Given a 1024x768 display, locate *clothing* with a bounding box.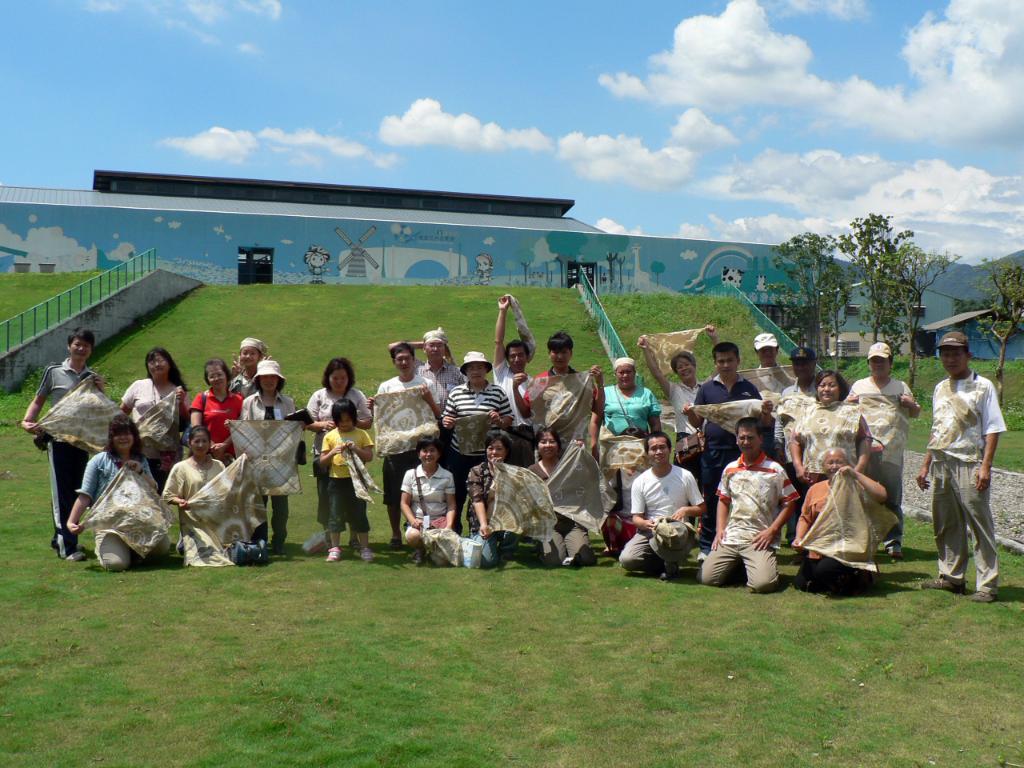
Located: 164:454:230:567.
